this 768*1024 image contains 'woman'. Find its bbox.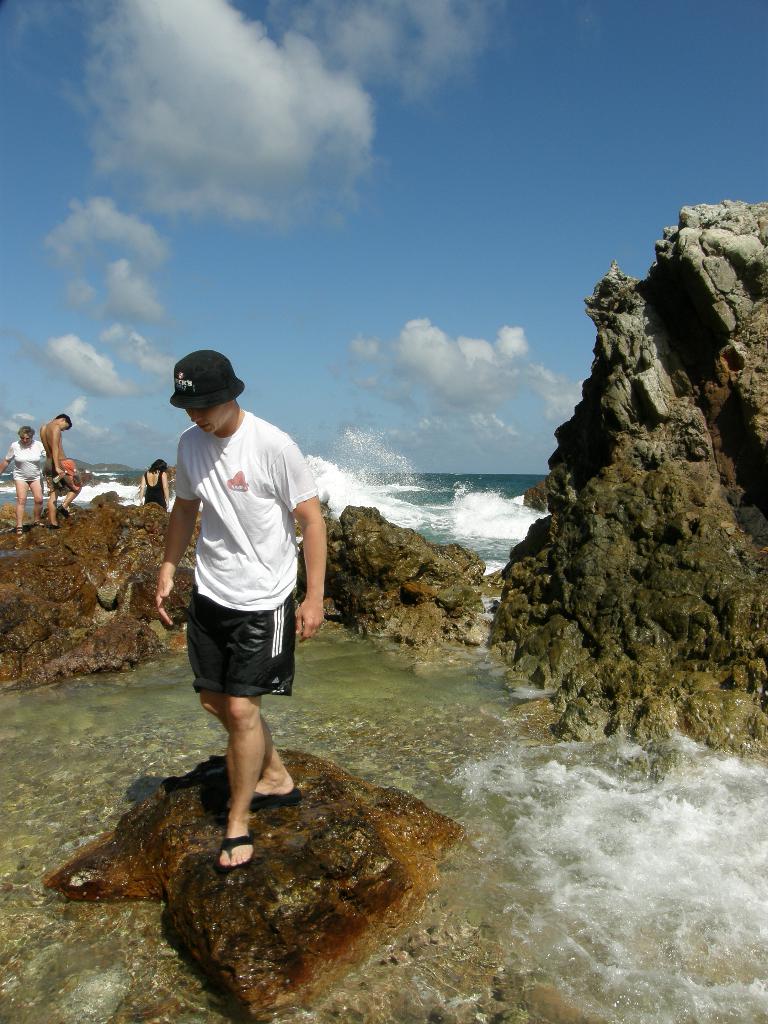
select_region(140, 456, 171, 504).
